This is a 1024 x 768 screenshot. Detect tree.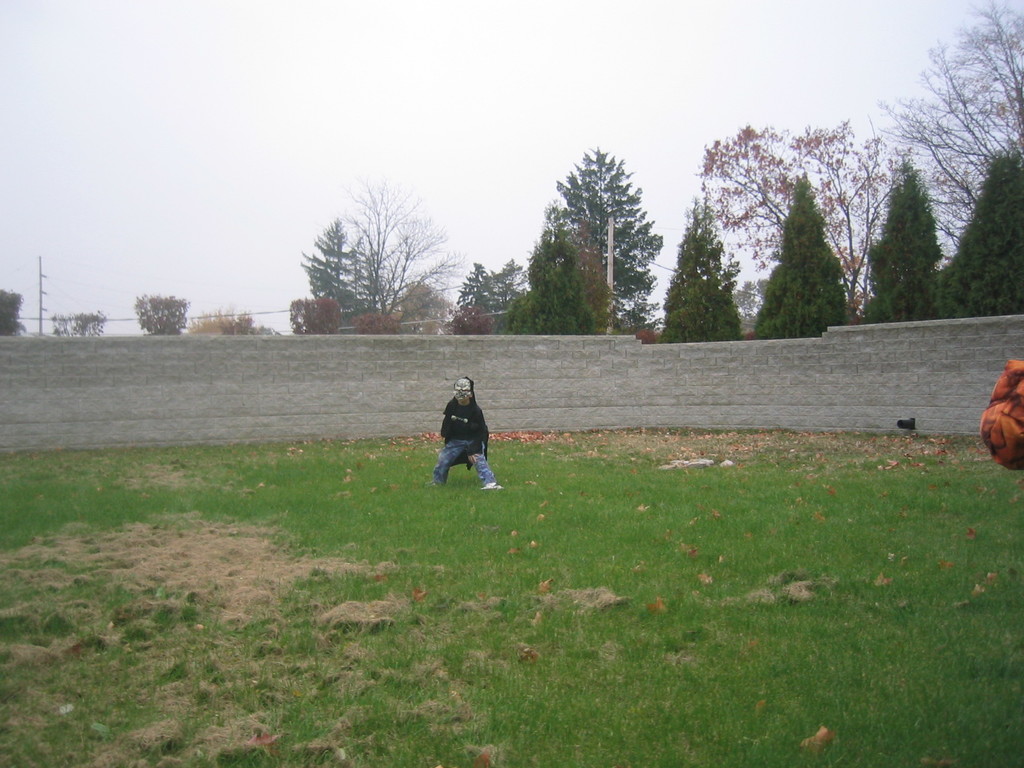
<region>126, 285, 181, 325</region>.
